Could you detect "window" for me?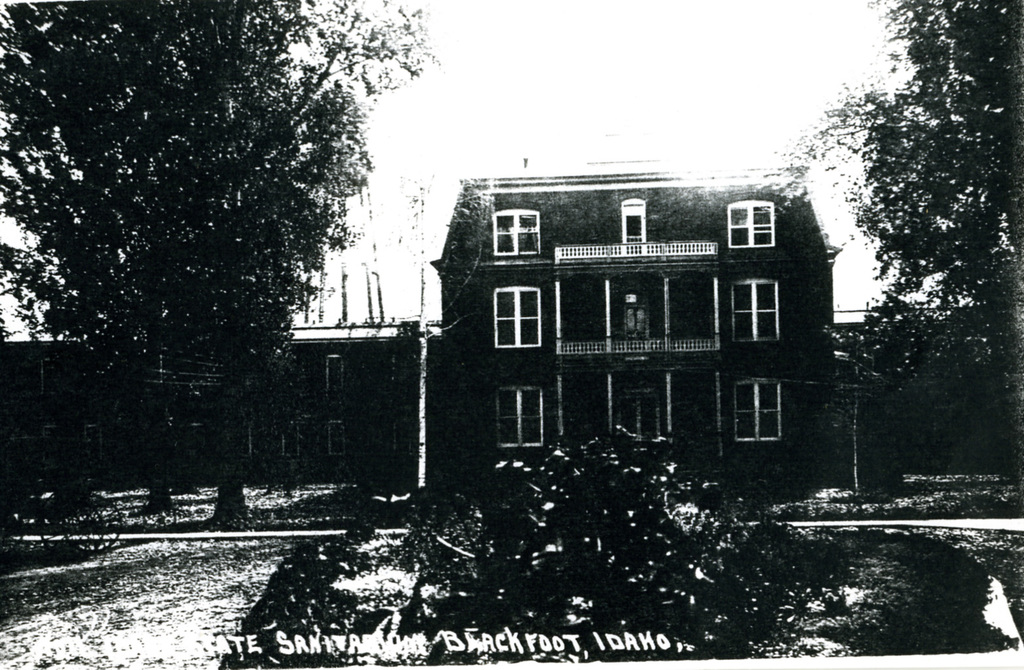
Detection result: left=732, top=377, right=782, bottom=445.
